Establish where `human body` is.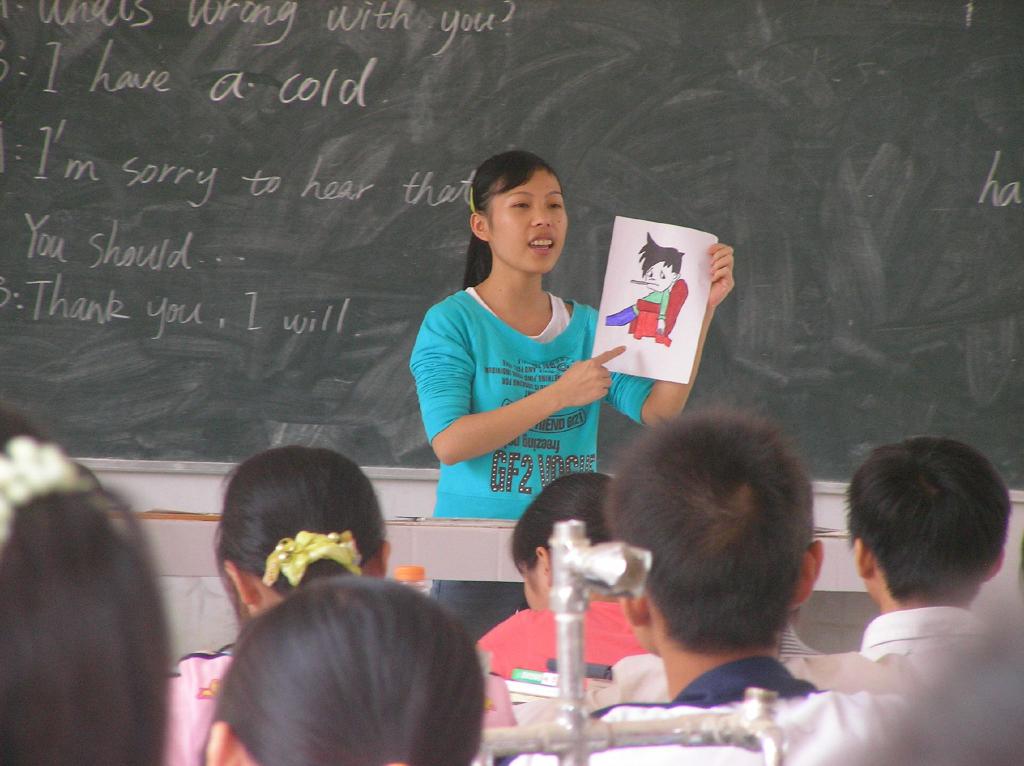
Established at x1=0, y1=414, x2=163, y2=765.
